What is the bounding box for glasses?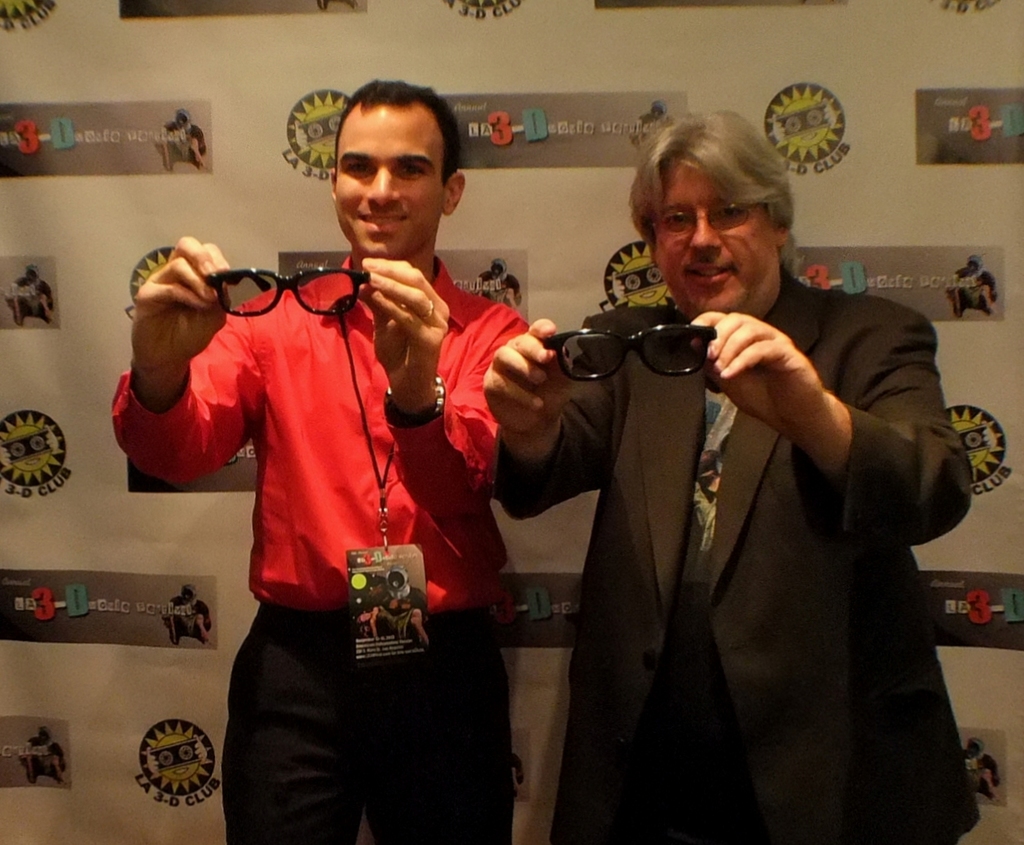
[316, 136, 460, 192].
